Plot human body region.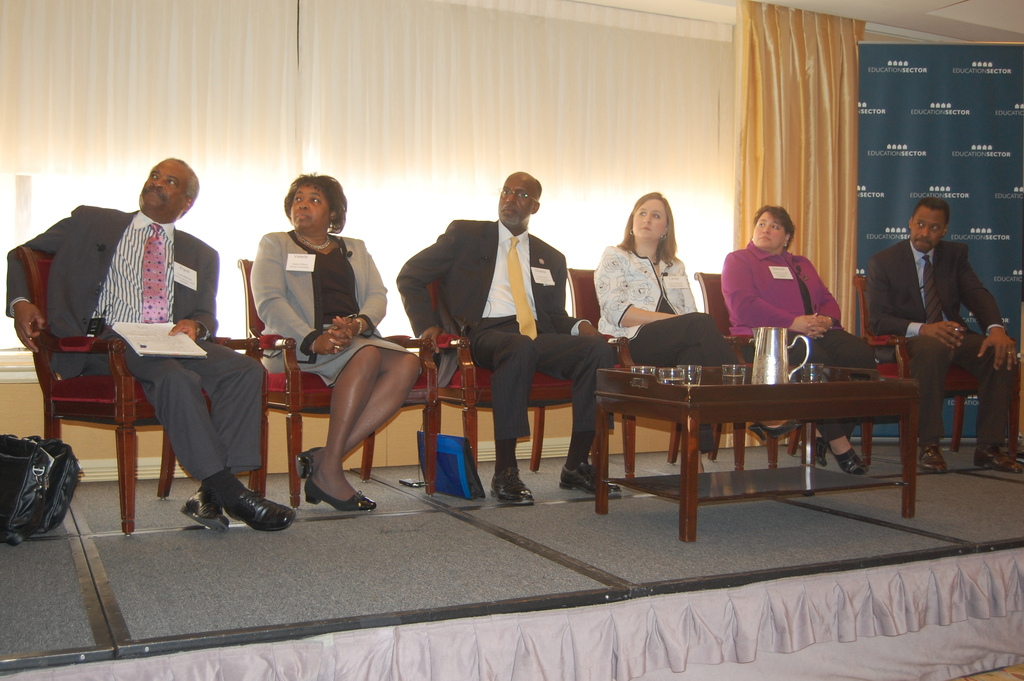
Plotted at crop(260, 170, 432, 515).
